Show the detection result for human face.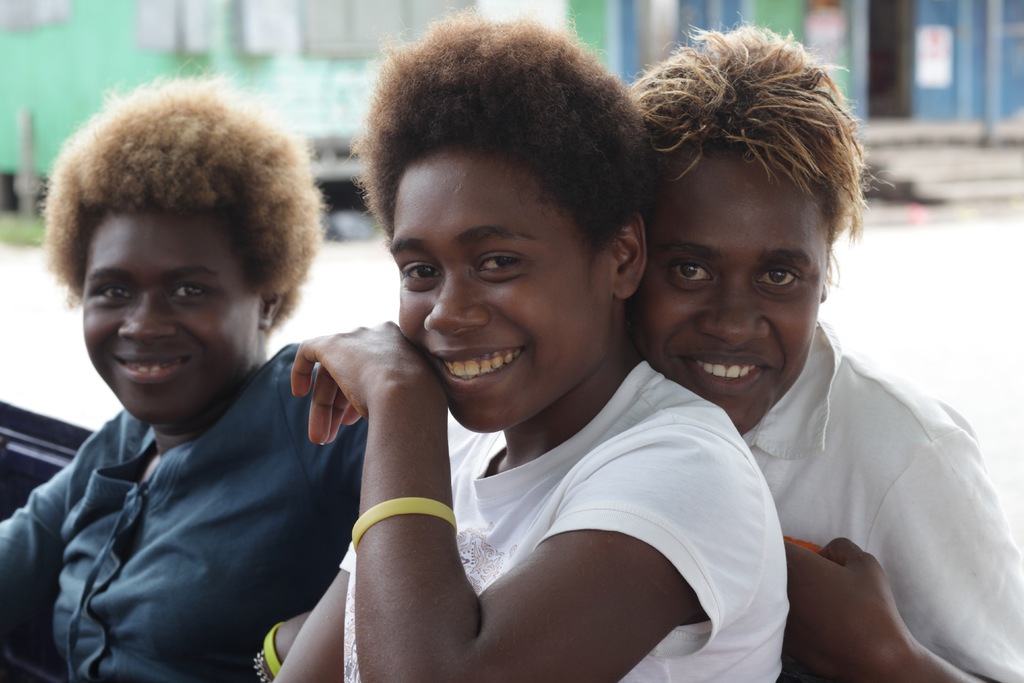
rect(84, 211, 255, 426).
